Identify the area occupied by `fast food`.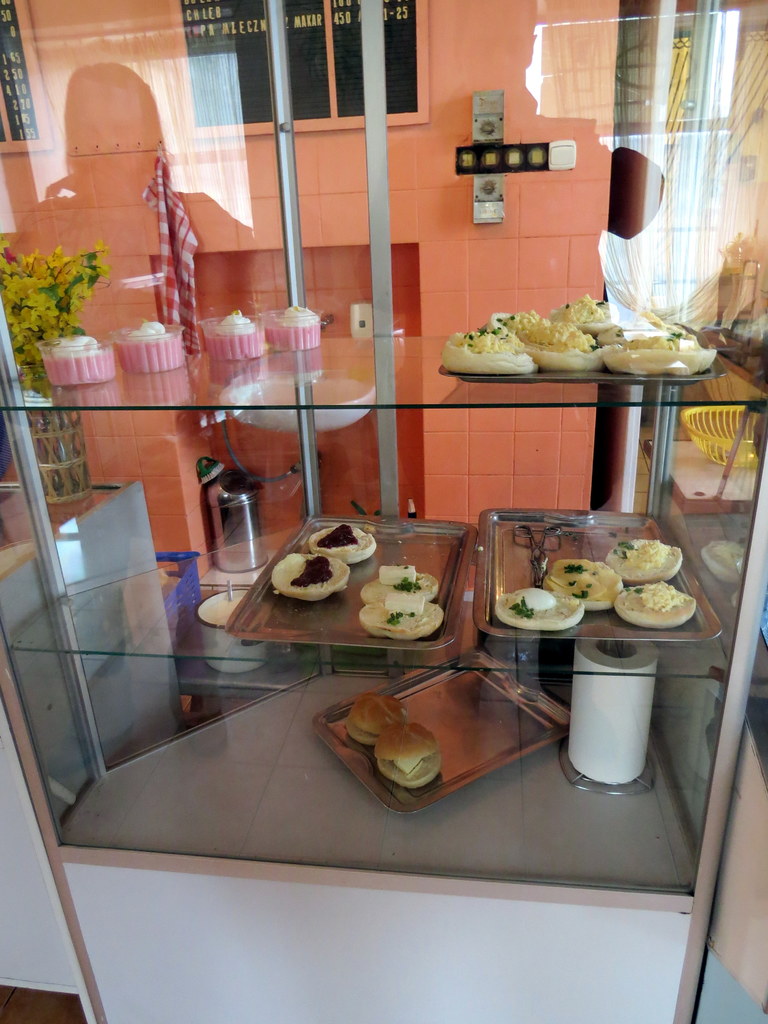
Area: bbox(112, 316, 191, 370).
